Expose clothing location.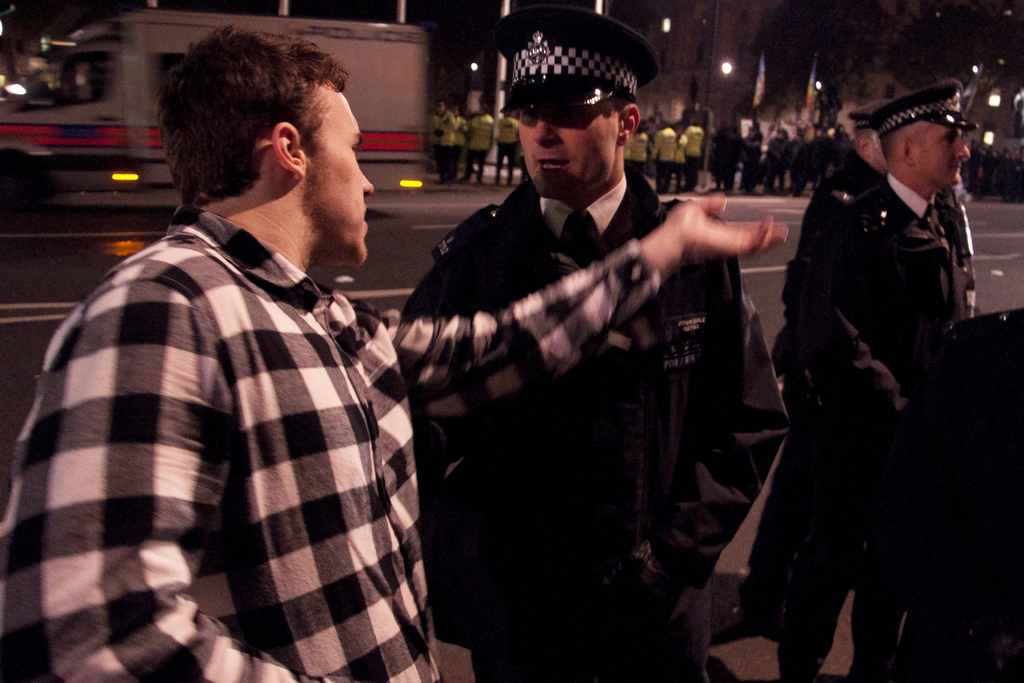
Exposed at <region>688, 128, 705, 171</region>.
